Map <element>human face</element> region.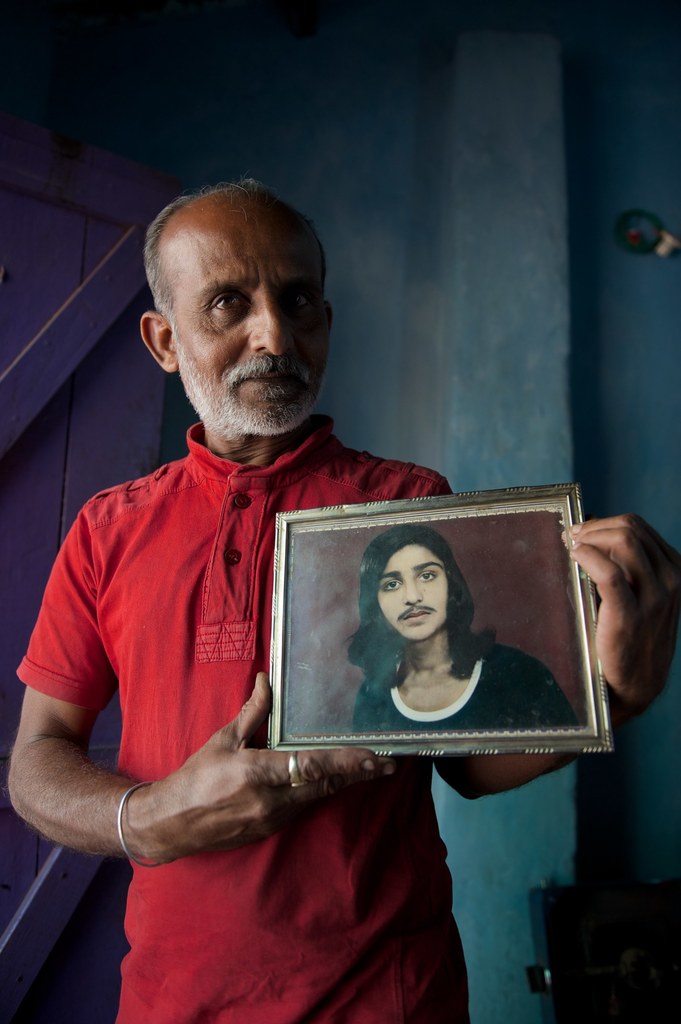
Mapped to locate(382, 541, 448, 637).
